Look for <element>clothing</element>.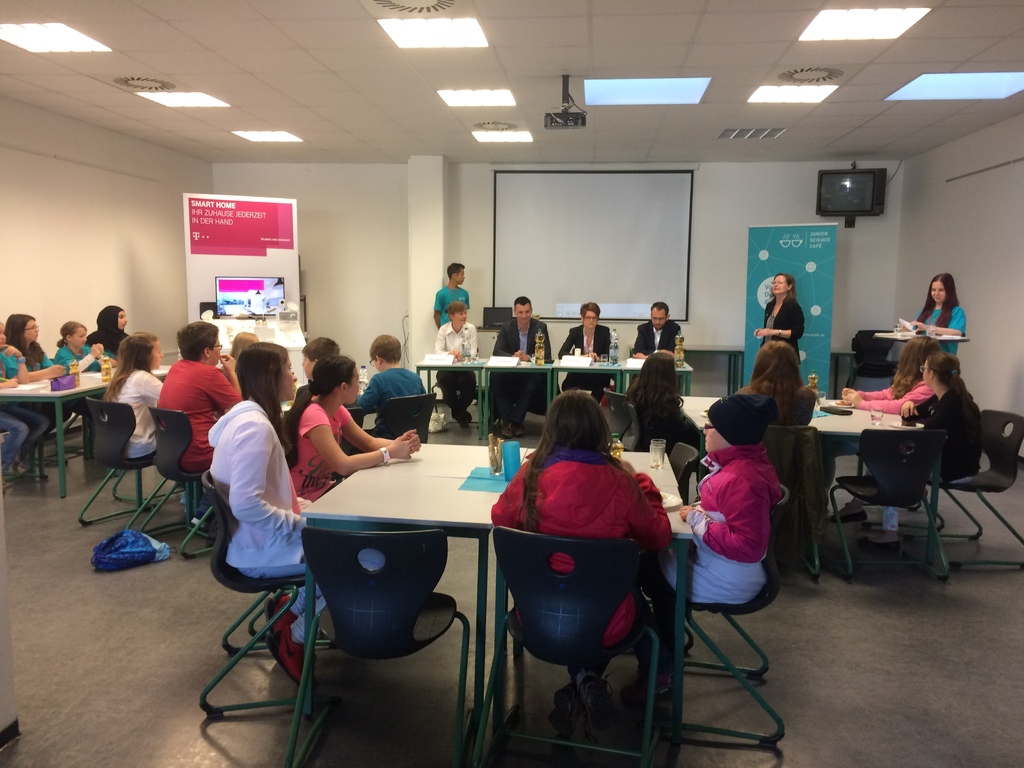
Found: bbox(0, 399, 51, 467).
